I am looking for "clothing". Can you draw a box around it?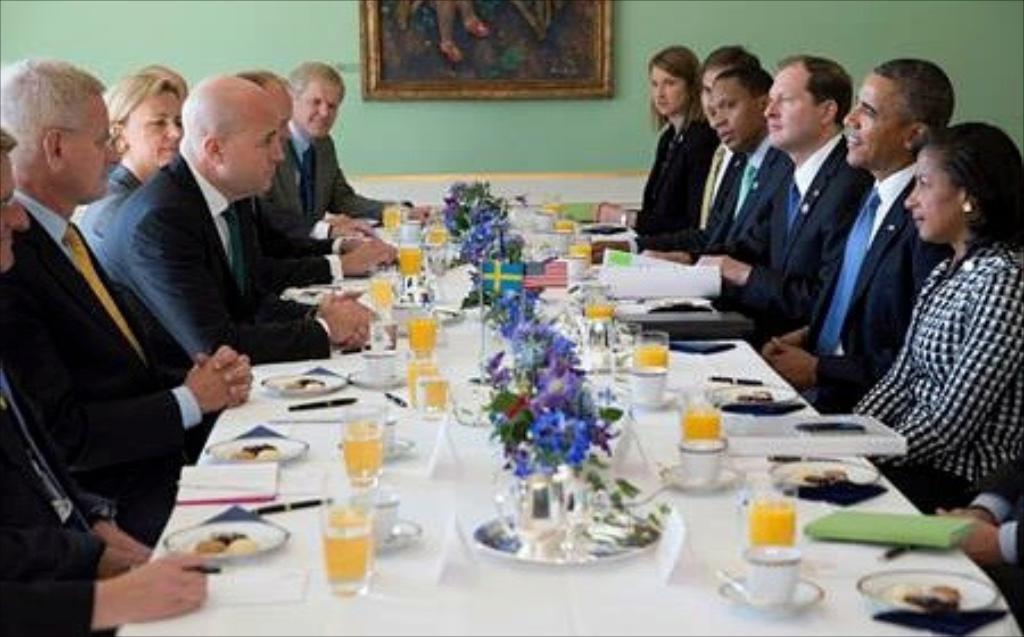
Sure, the bounding box is (0,369,107,635).
